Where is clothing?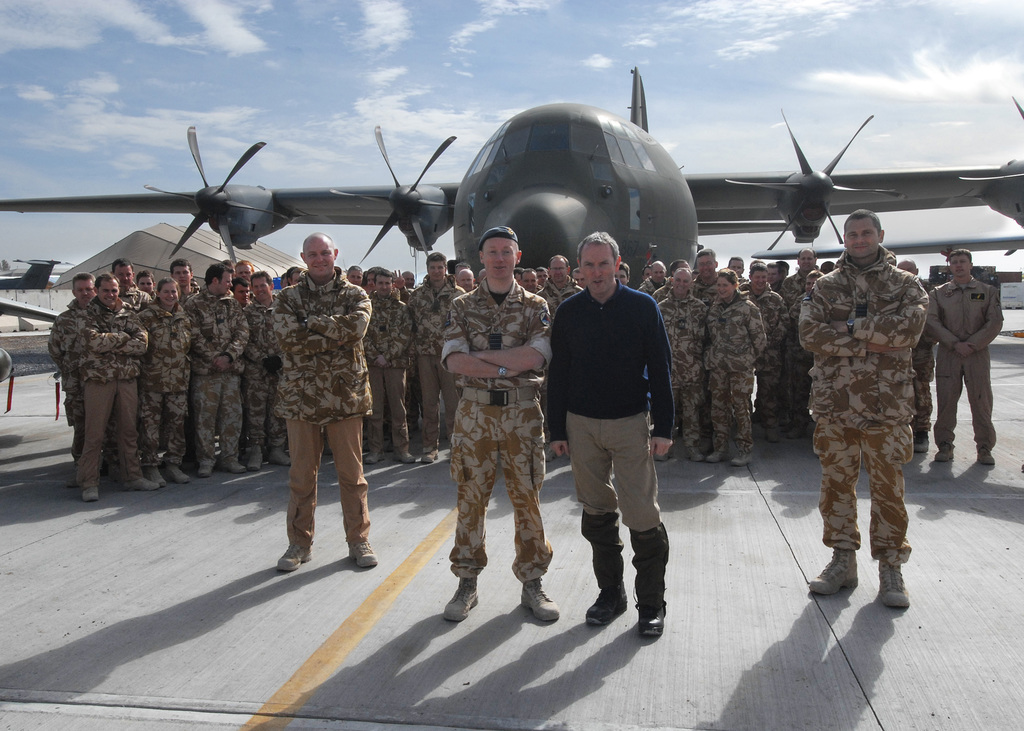
Rect(659, 291, 710, 442).
